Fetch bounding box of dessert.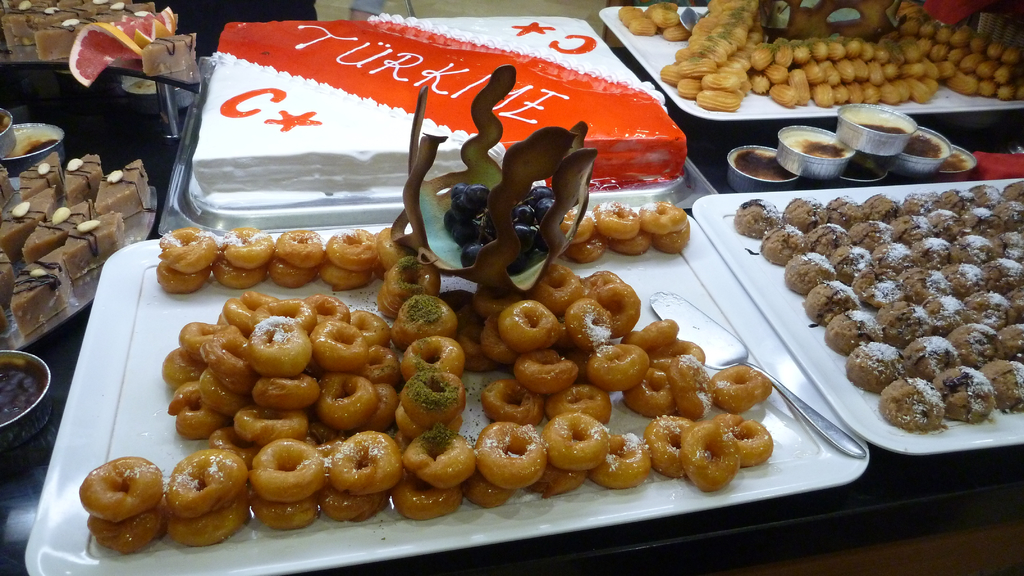
Bbox: <region>510, 346, 580, 392</region>.
